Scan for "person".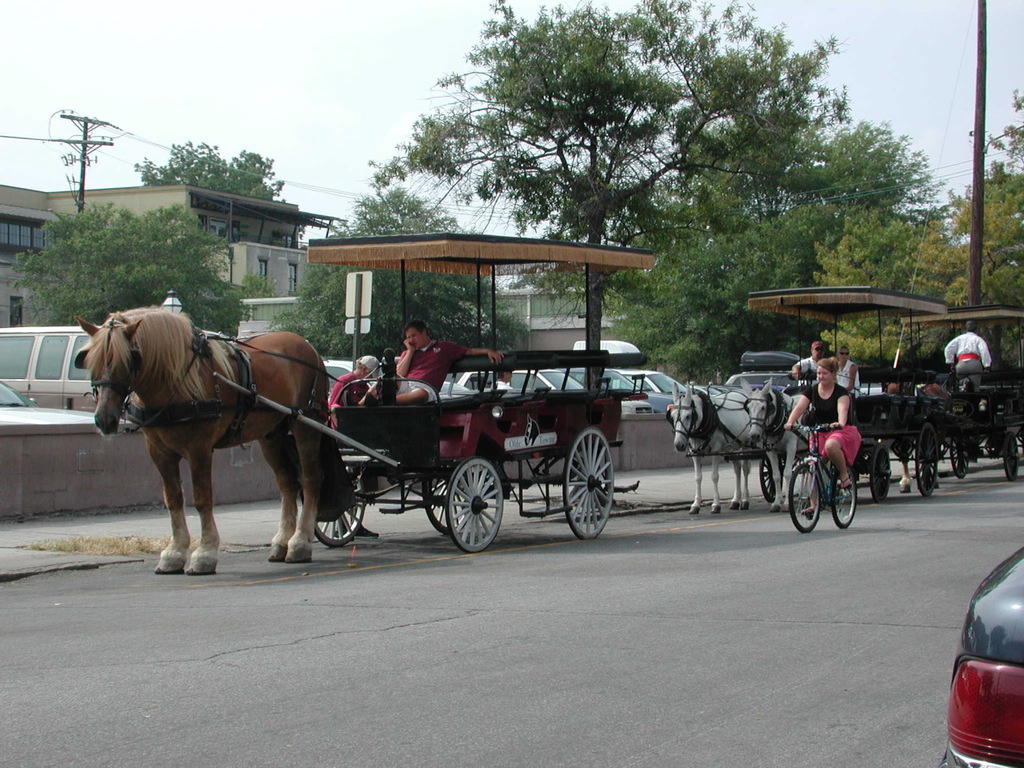
Scan result: 366,320,495,402.
